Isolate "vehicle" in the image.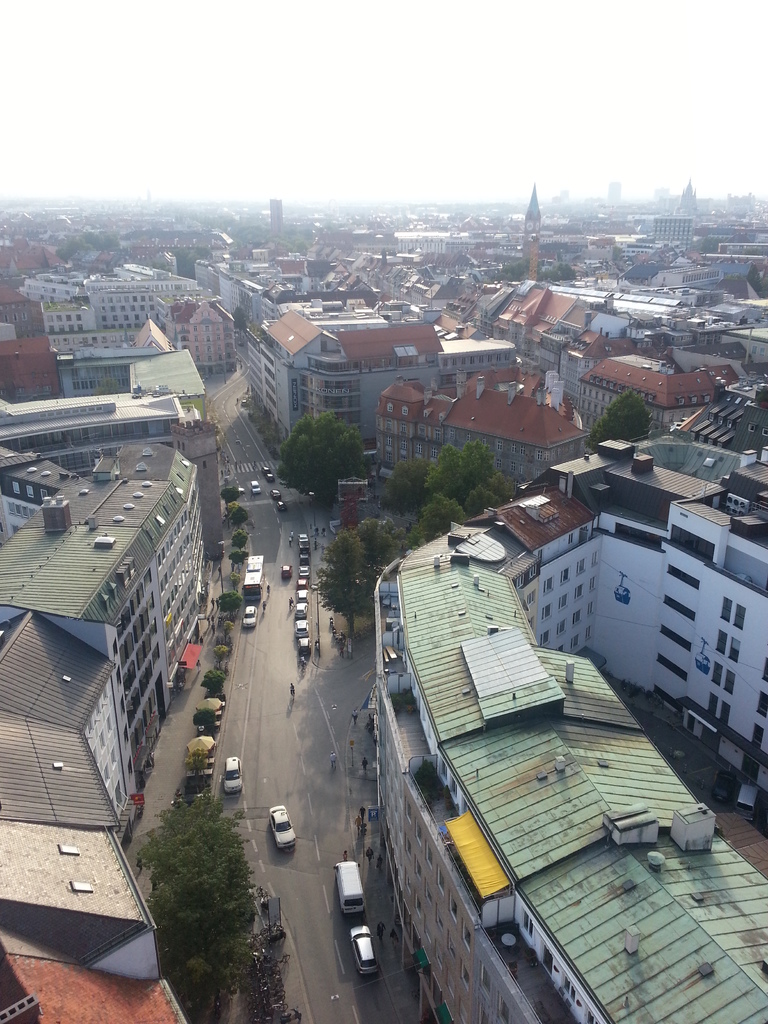
Isolated region: left=248, top=483, right=261, bottom=497.
